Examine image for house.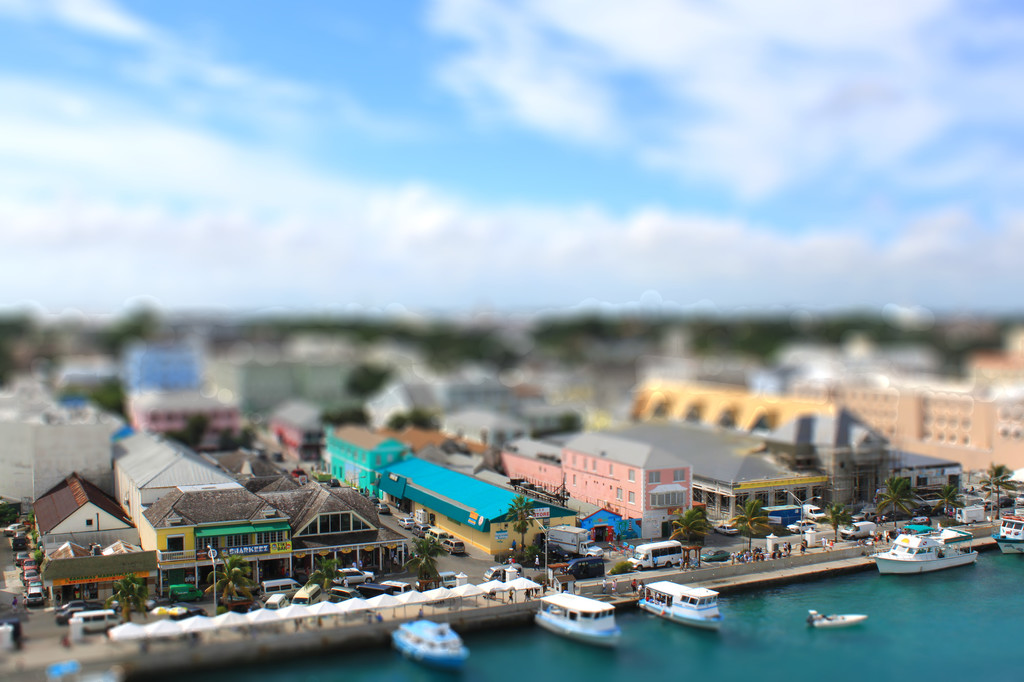
Examination result: left=770, top=397, right=897, bottom=512.
